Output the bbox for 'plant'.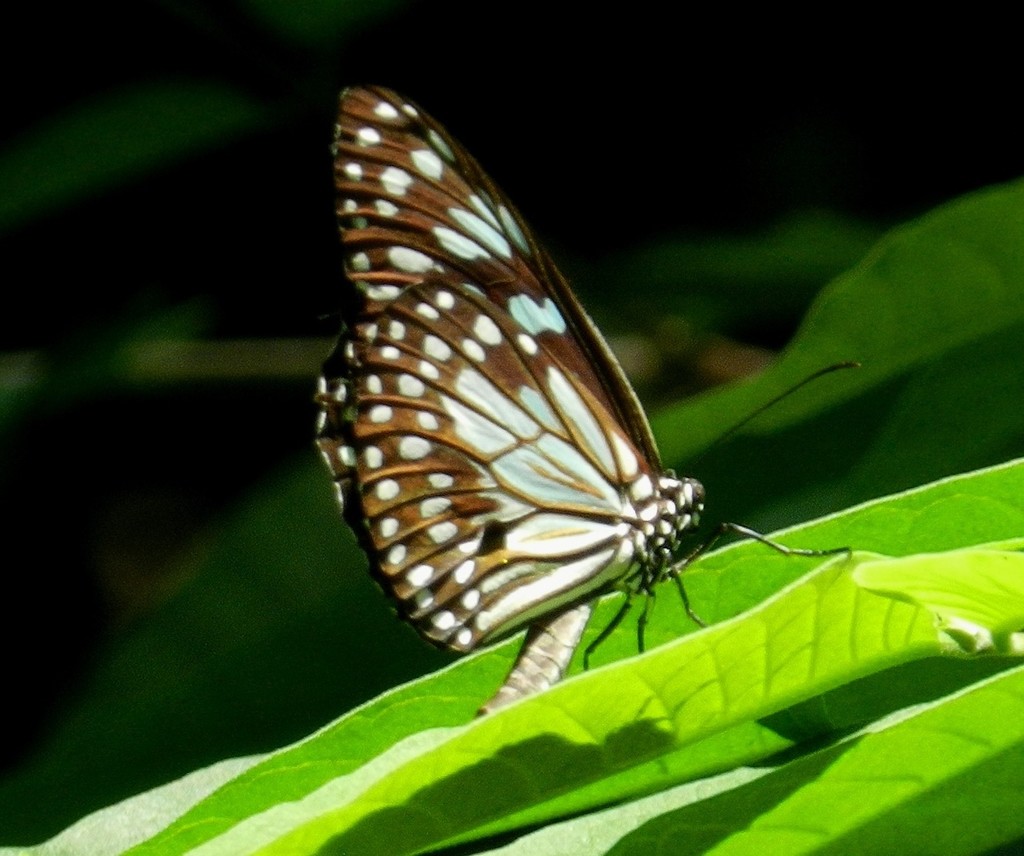
(x1=0, y1=452, x2=1023, y2=855).
